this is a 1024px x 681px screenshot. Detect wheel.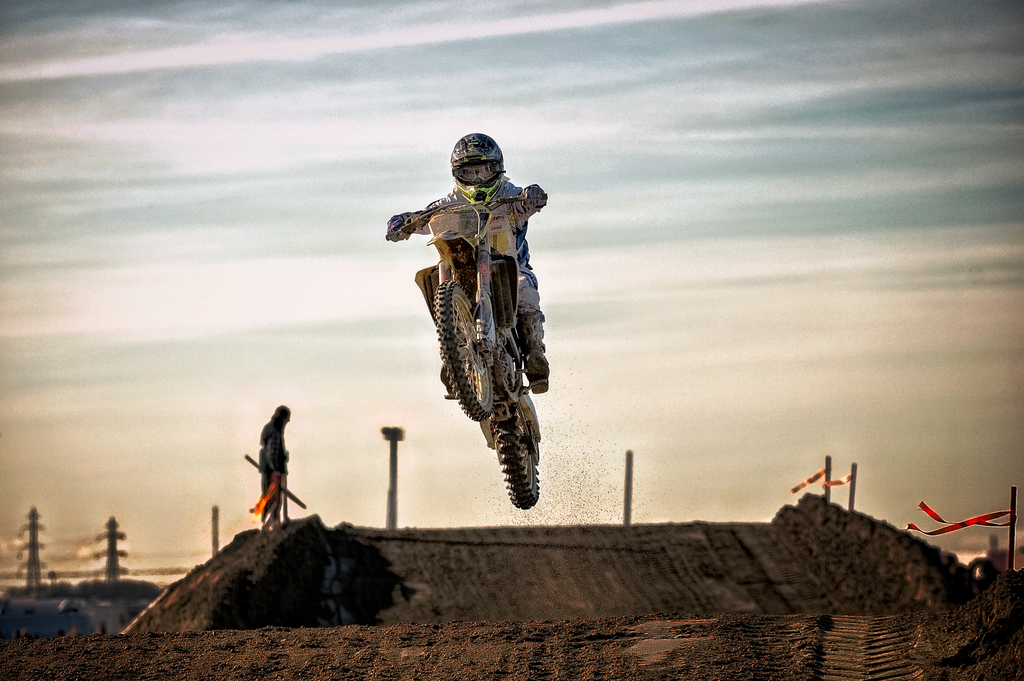
(left=433, top=278, right=493, bottom=424).
